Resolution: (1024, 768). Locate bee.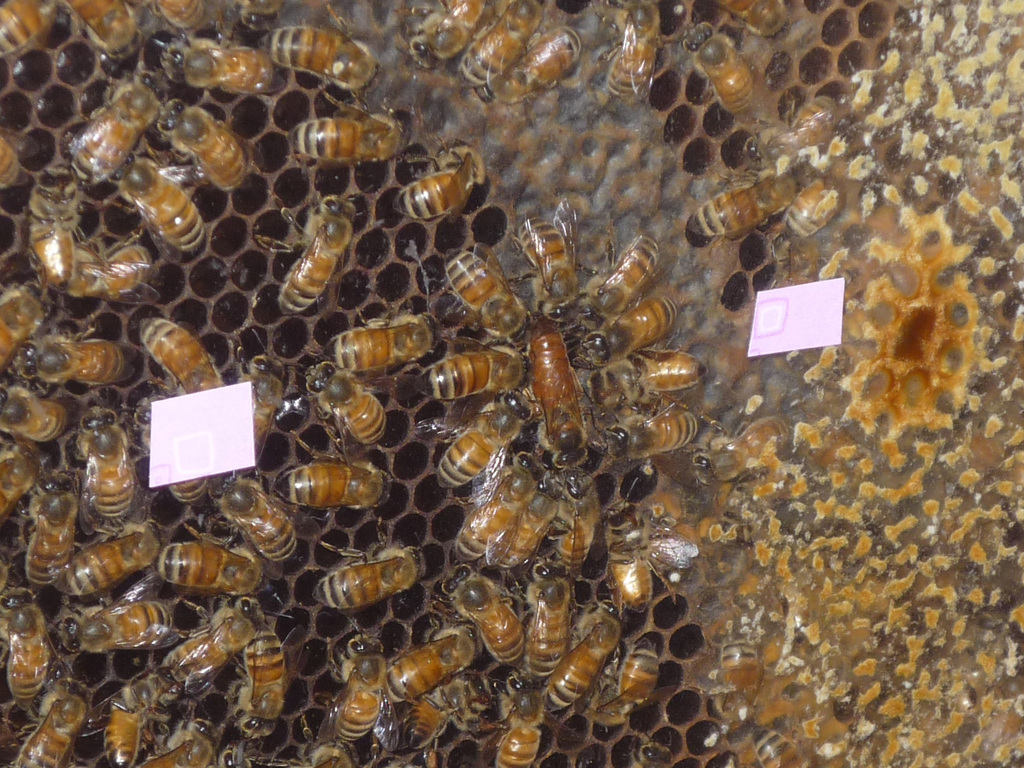
x1=591 y1=354 x2=706 y2=408.
